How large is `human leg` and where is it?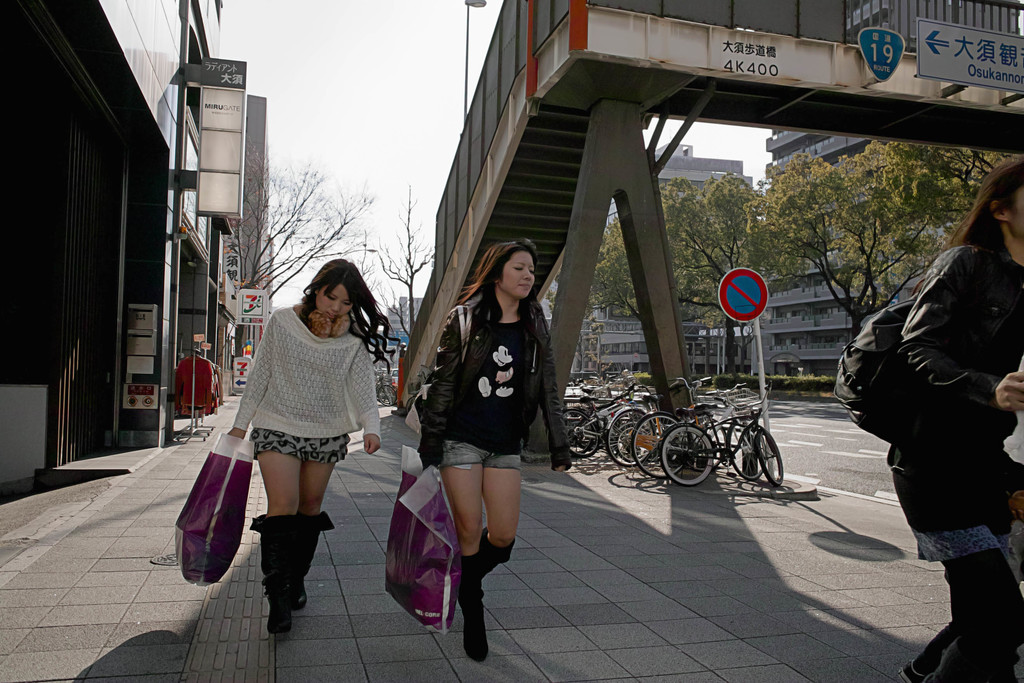
Bounding box: (x1=445, y1=434, x2=484, y2=654).
